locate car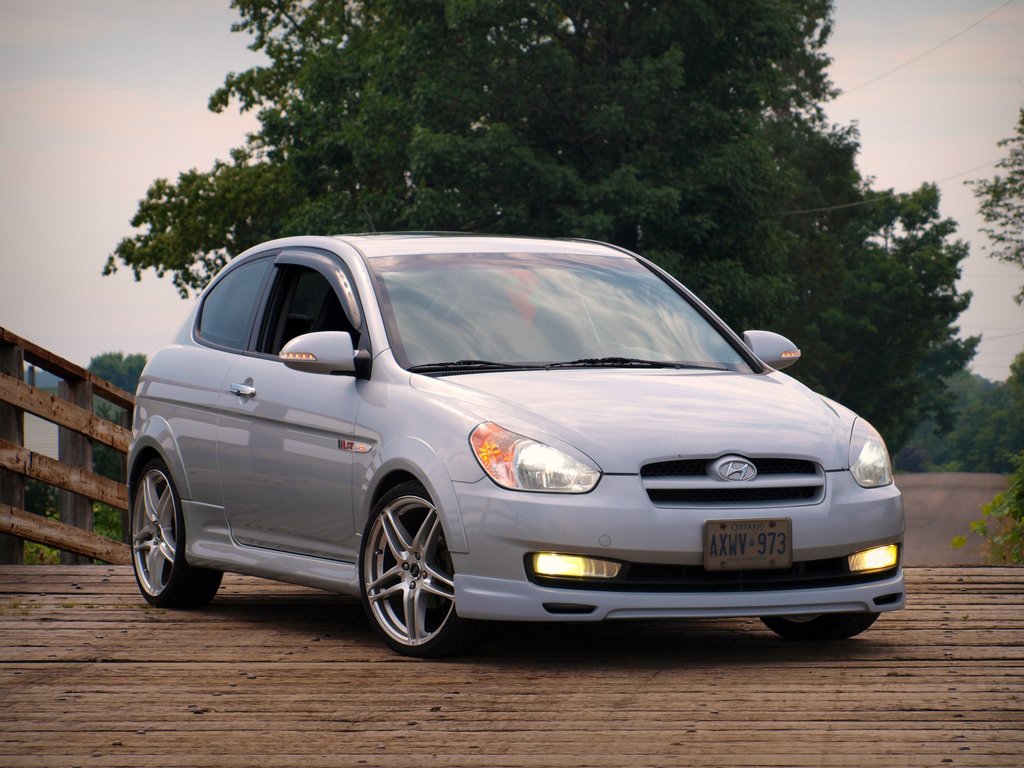
x1=129 y1=236 x2=876 y2=662
